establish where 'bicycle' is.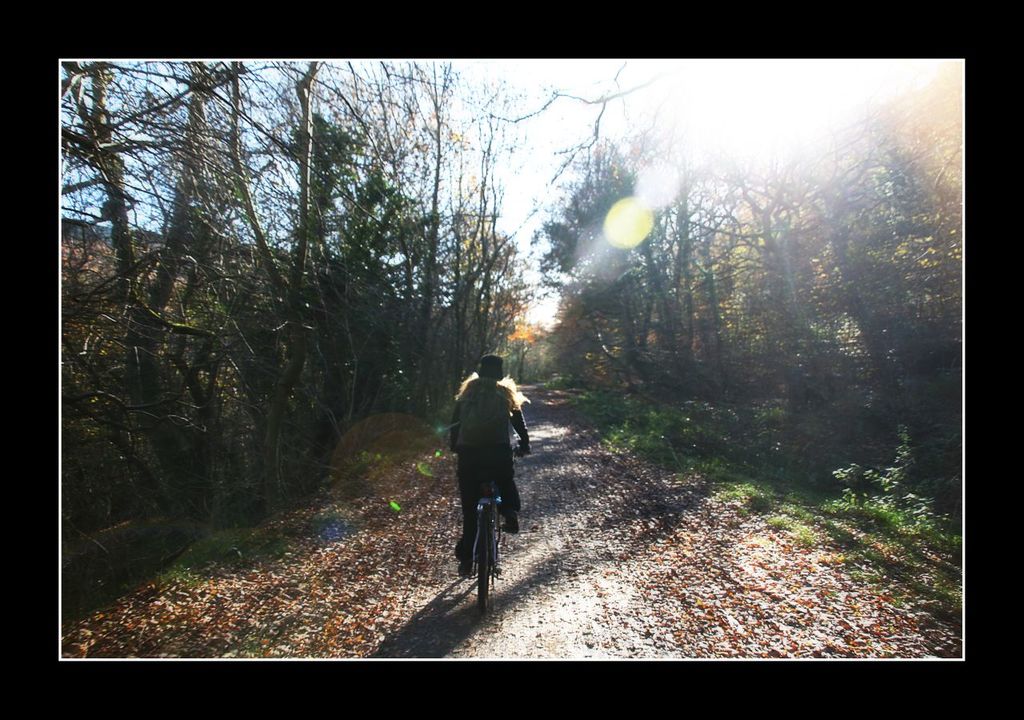
Established at 451 427 531 603.
